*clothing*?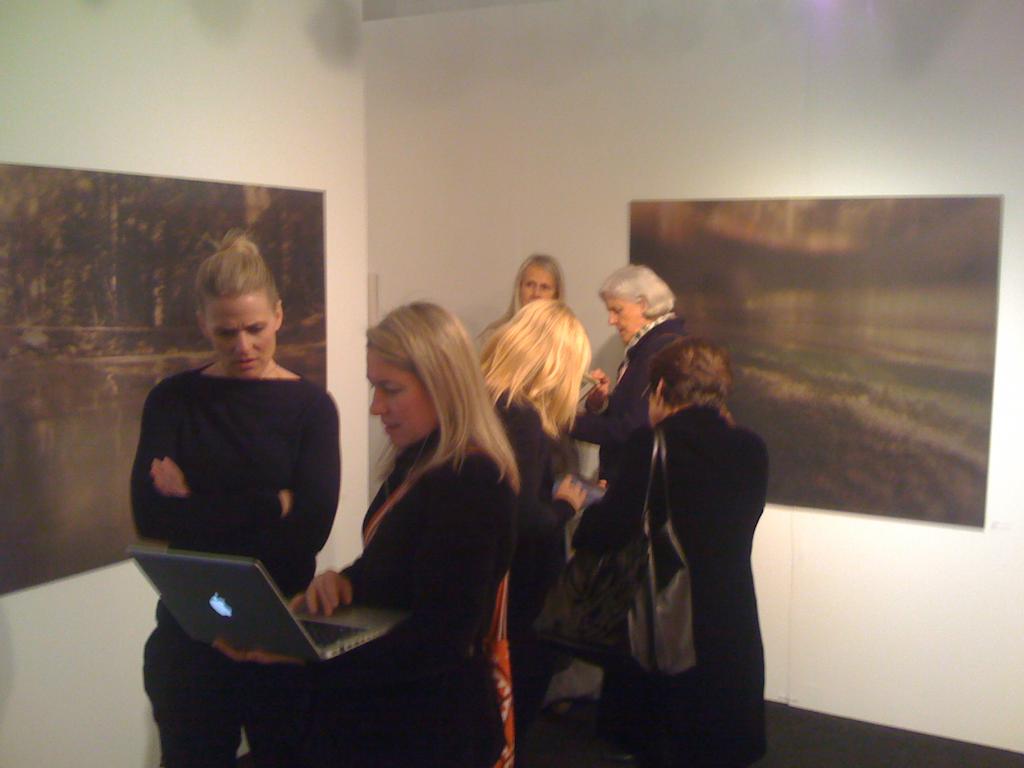
481:386:573:756
